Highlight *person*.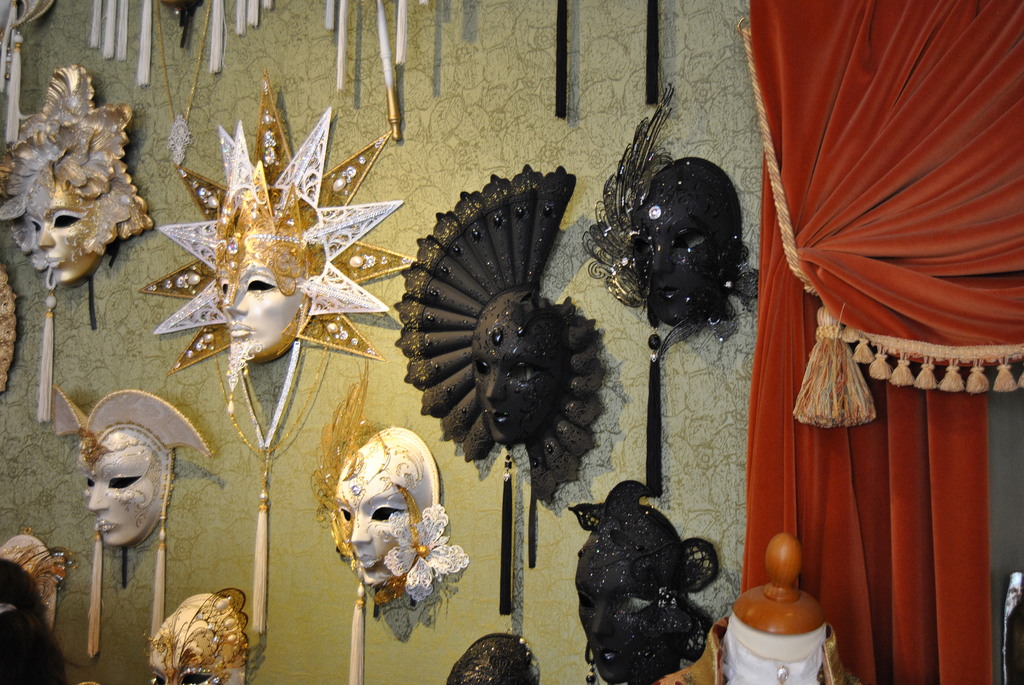
Highlighted region: box(309, 354, 474, 632).
